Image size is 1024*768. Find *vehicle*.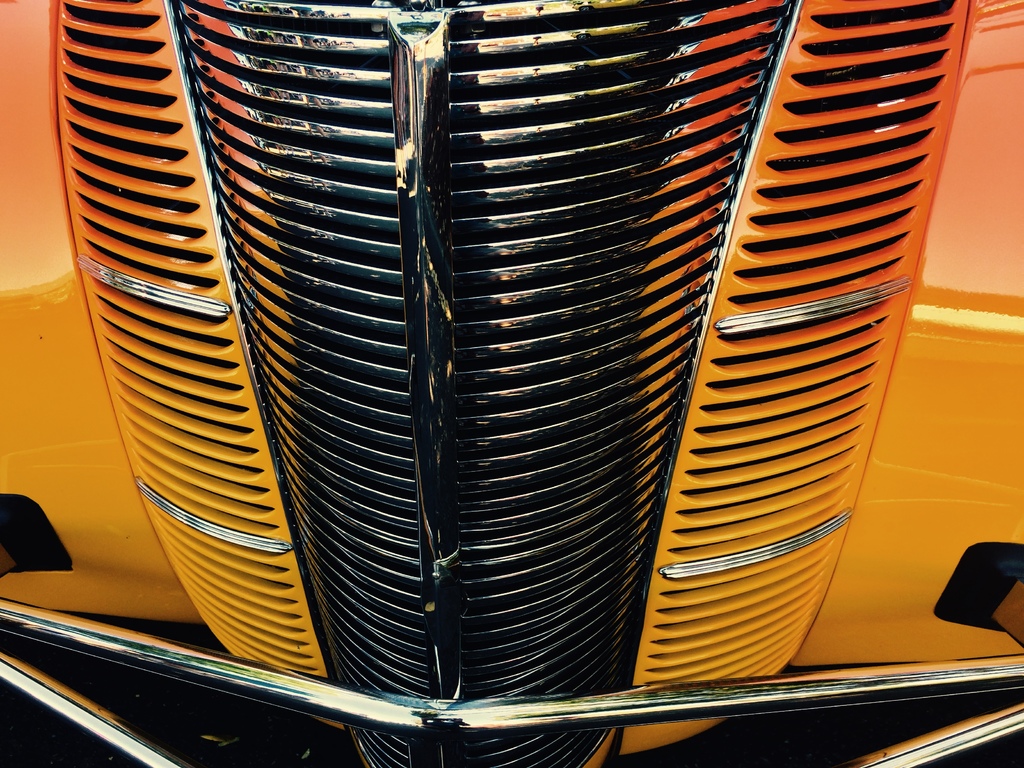
region(0, 0, 1023, 767).
